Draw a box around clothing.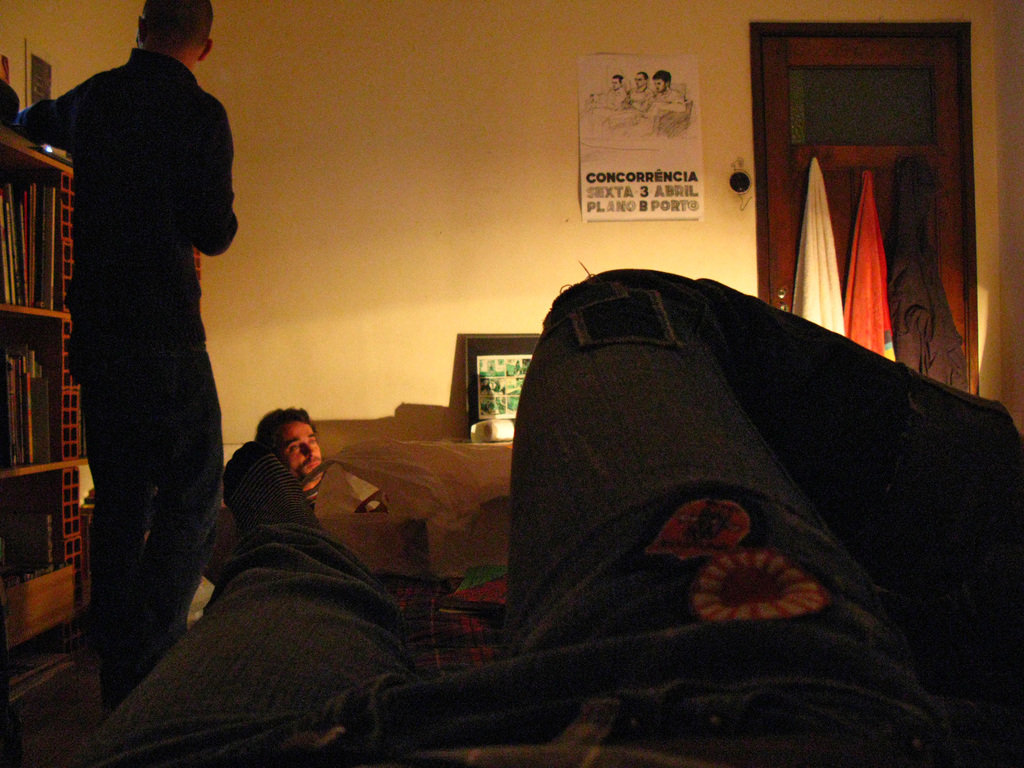
(x1=58, y1=263, x2=1023, y2=767).
